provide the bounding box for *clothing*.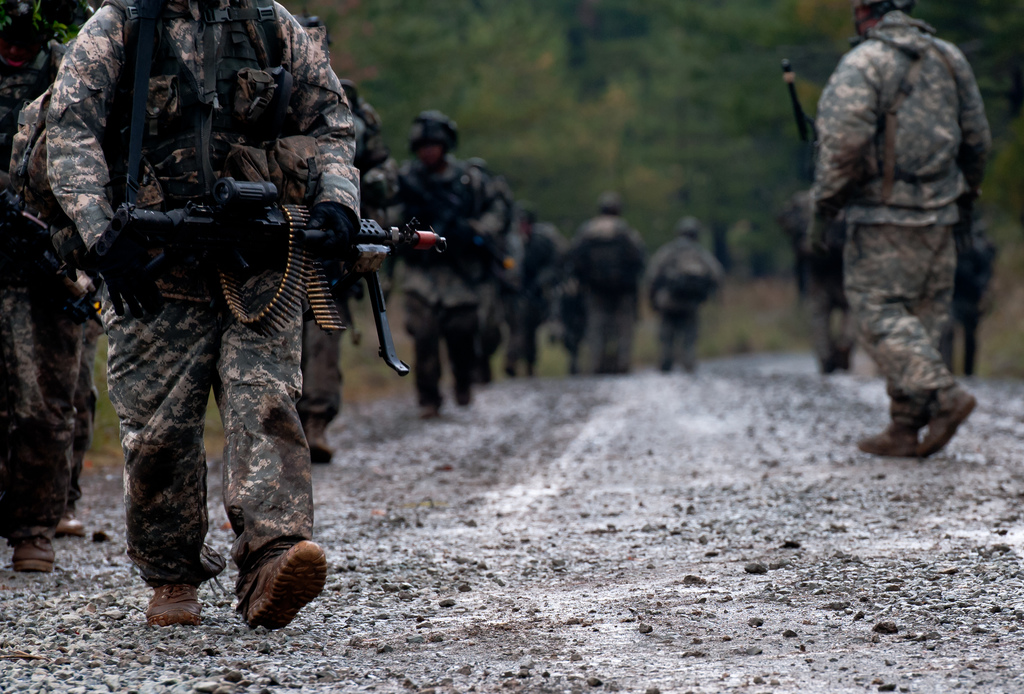
(503, 228, 564, 370).
